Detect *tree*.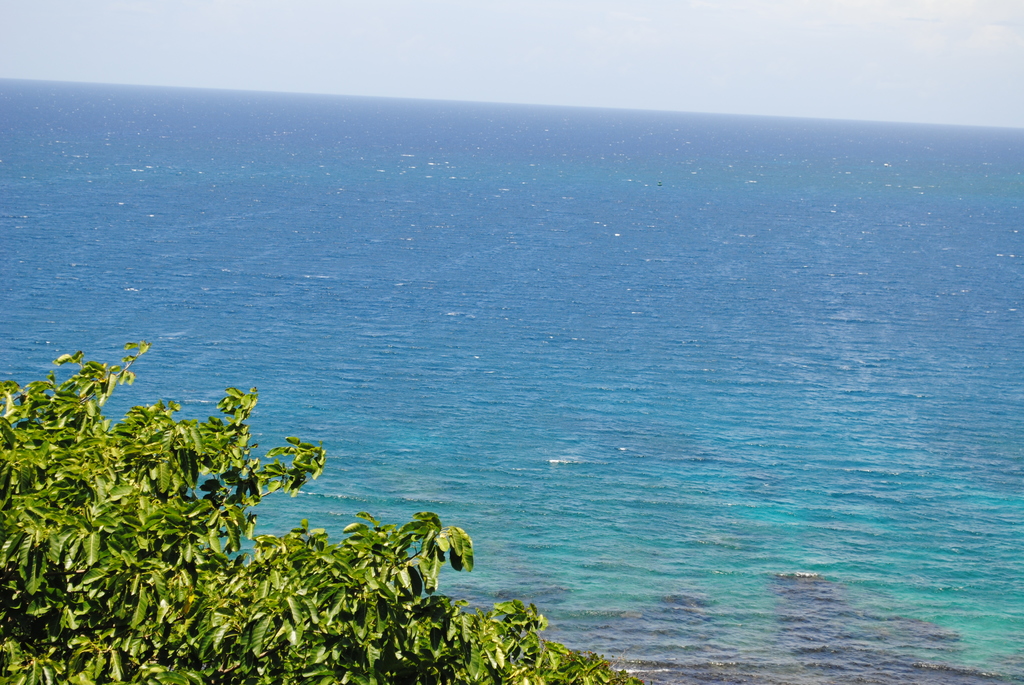
Detected at left=0, top=340, right=641, bottom=684.
